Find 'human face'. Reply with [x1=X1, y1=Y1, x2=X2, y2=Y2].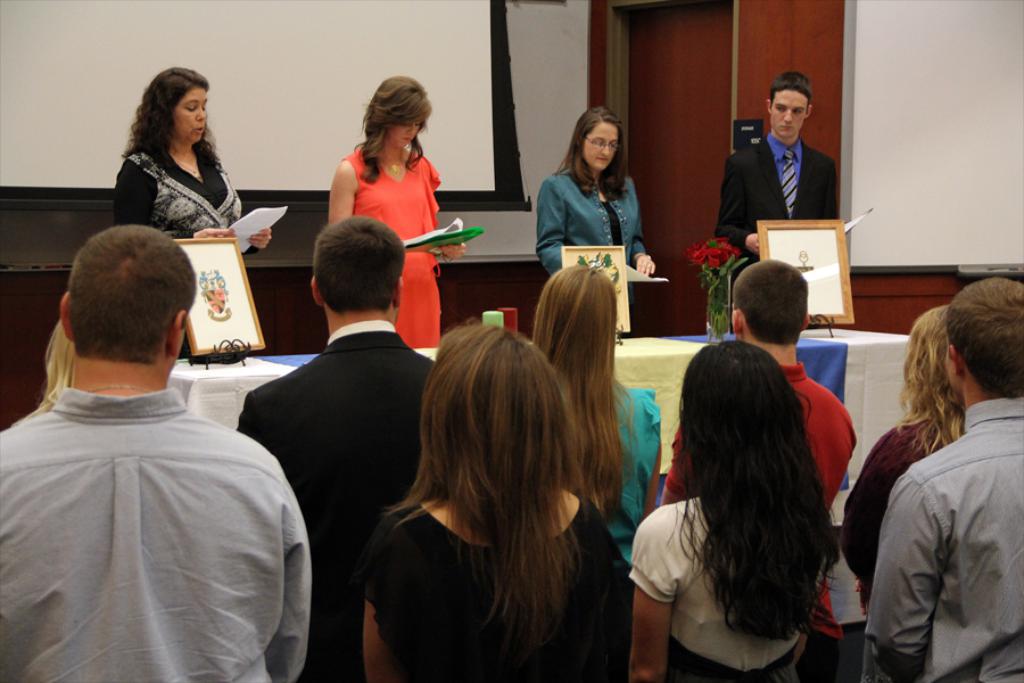
[x1=580, y1=122, x2=620, y2=170].
